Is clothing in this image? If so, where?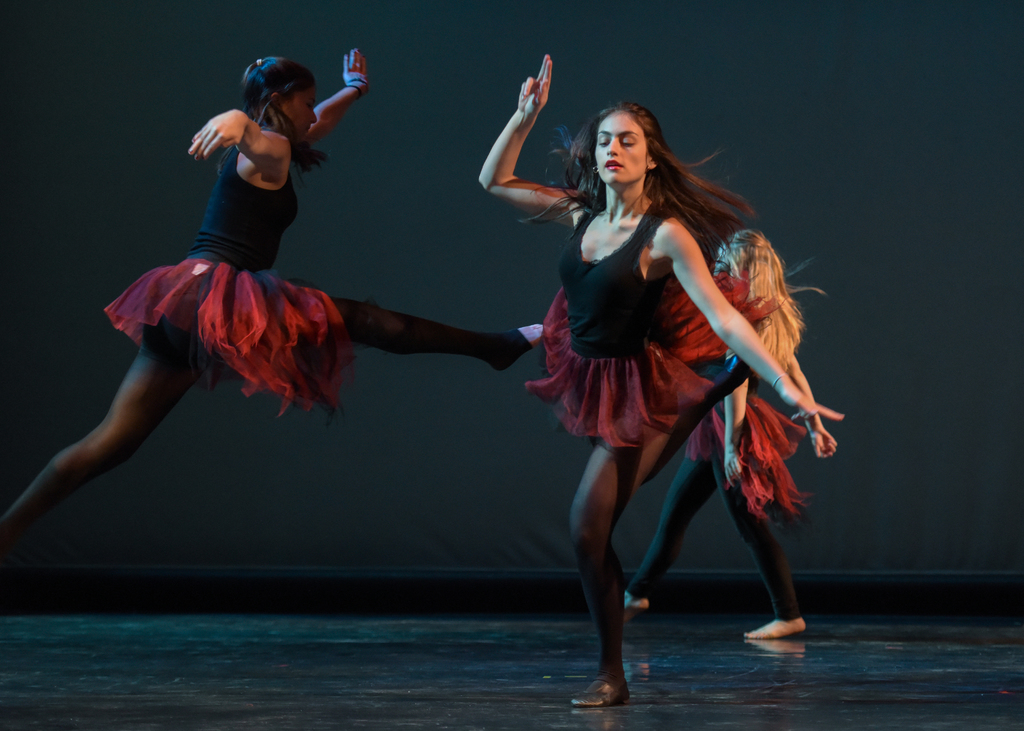
Yes, at (x1=525, y1=197, x2=780, y2=456).
